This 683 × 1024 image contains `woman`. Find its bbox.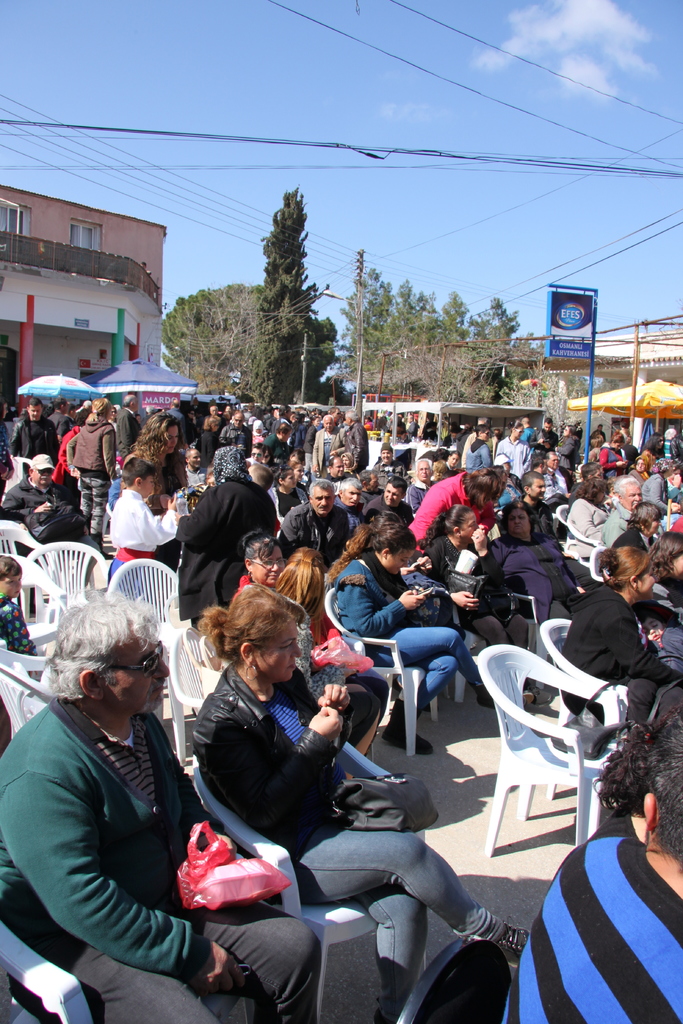
select_region(610, 500, 663, 549).
